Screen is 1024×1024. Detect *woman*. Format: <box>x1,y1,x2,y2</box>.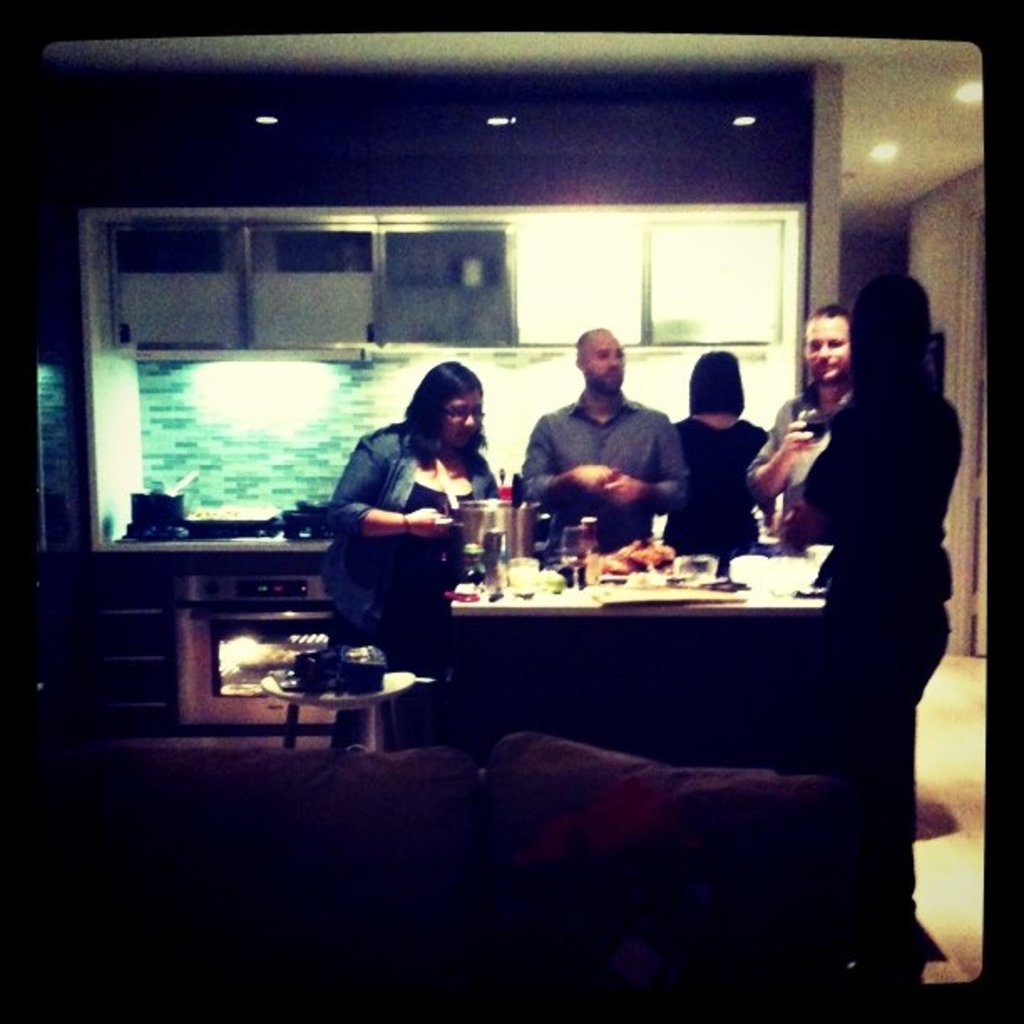
<box>661,353,766,550</box>.
